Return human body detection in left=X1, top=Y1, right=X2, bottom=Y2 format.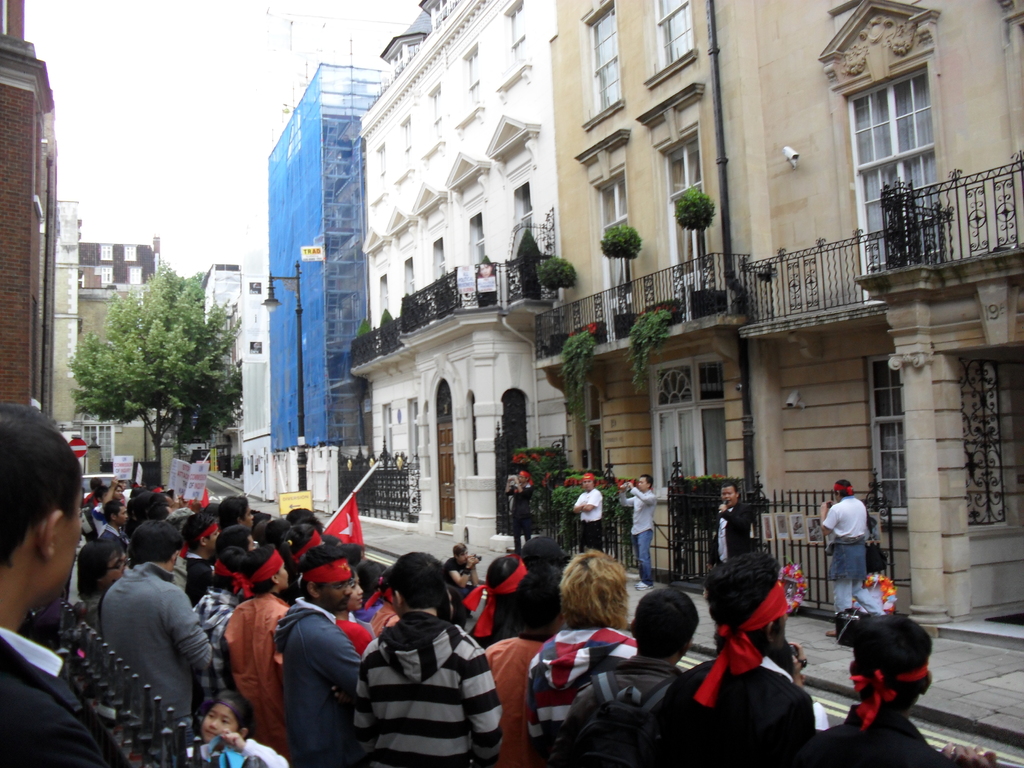
left=339, top=559, right=495, bottom=767.
